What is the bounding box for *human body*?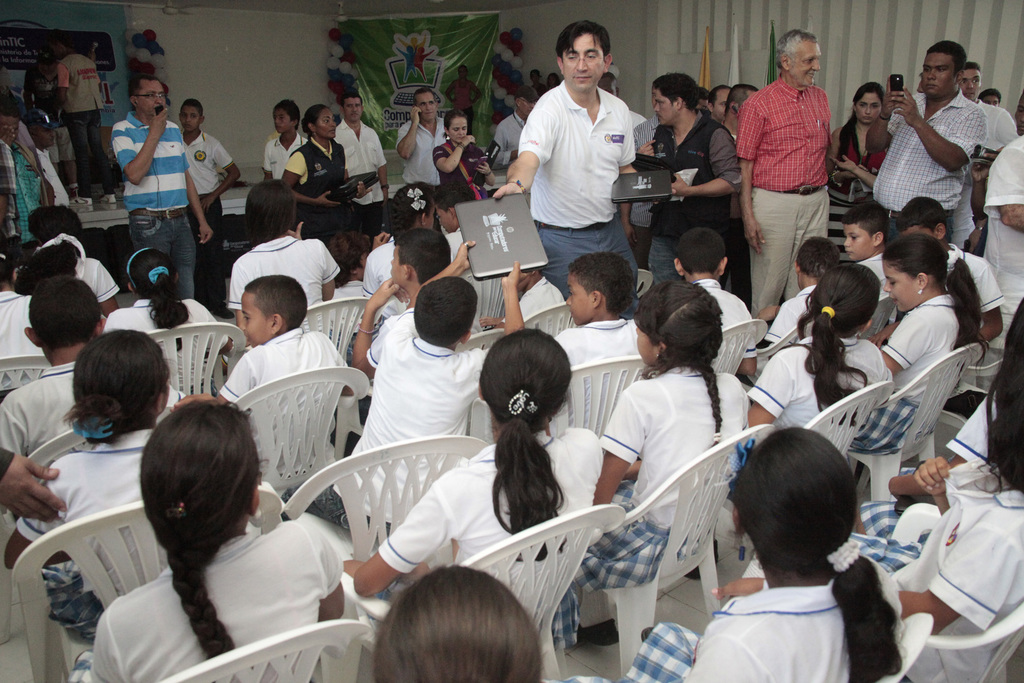
detection(430, 178, 483, 263).
